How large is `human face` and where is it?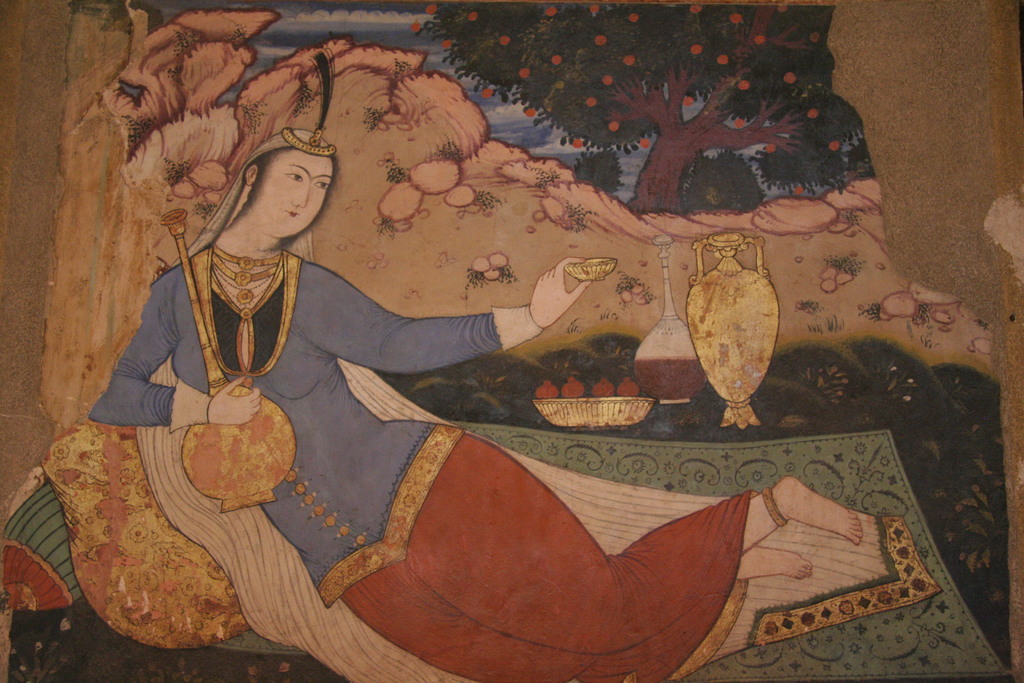
Bounding box: 252/151/333/236.
